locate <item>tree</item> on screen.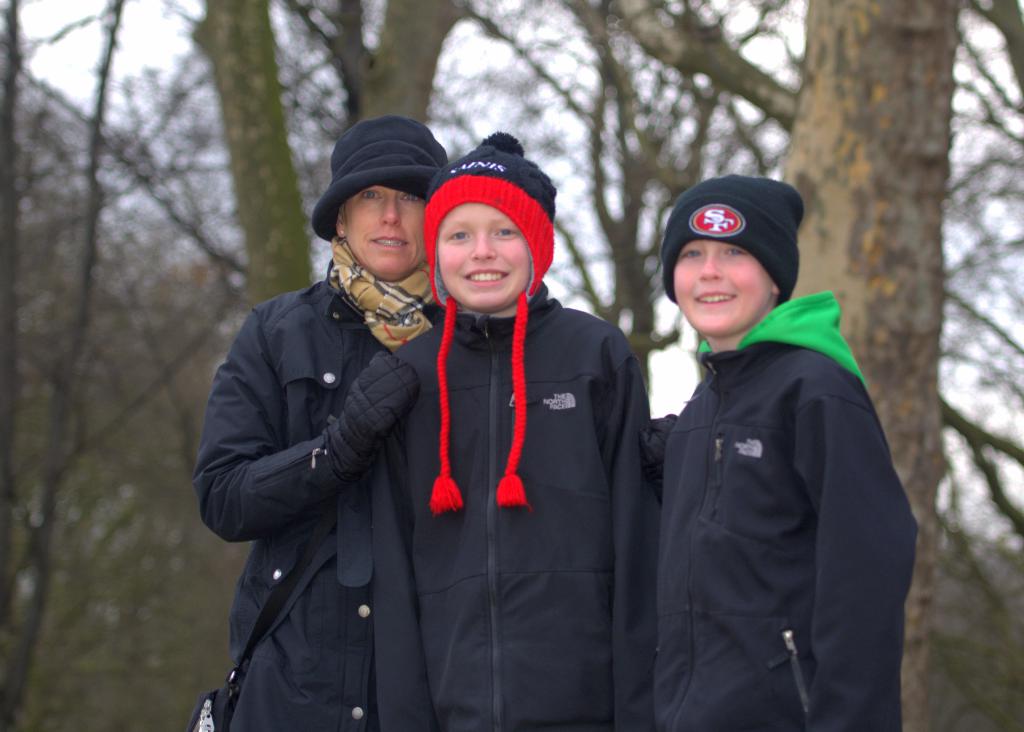
On screen at [182, 0, 318, 313].
